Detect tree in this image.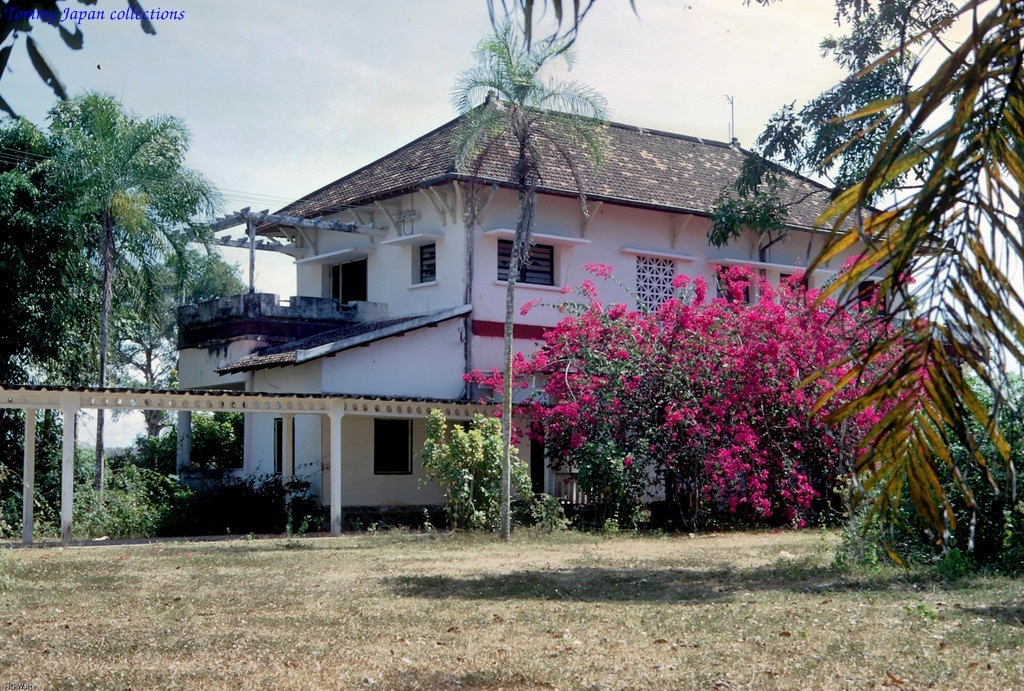
Detection: bbox=[0, 0, 174, 148].
